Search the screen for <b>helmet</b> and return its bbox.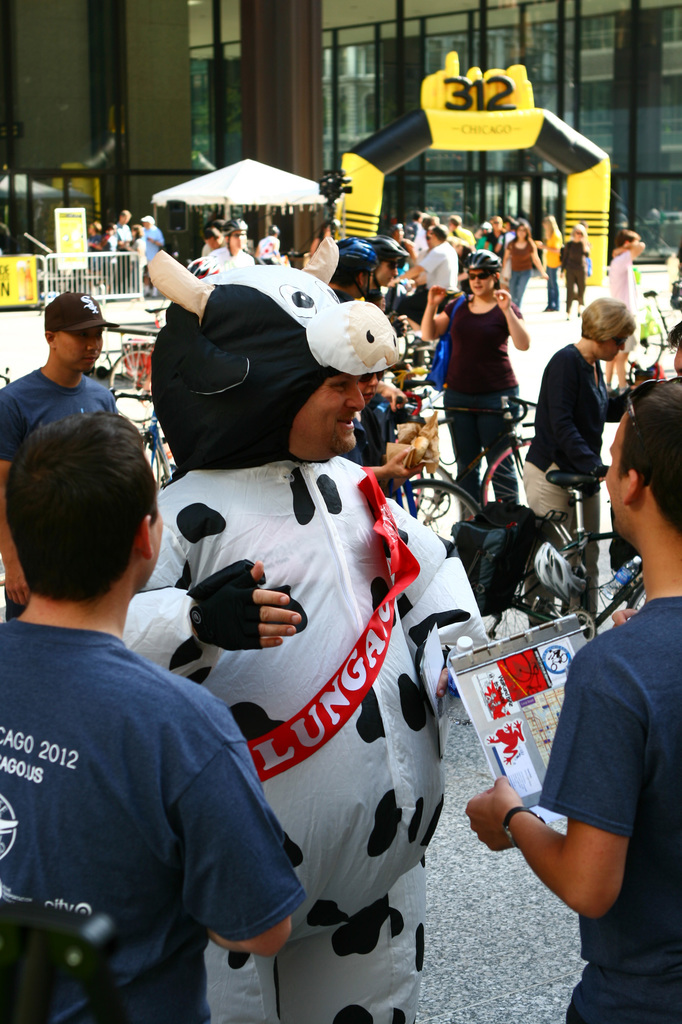
Found: Rect(462, 241, 507, 300).
